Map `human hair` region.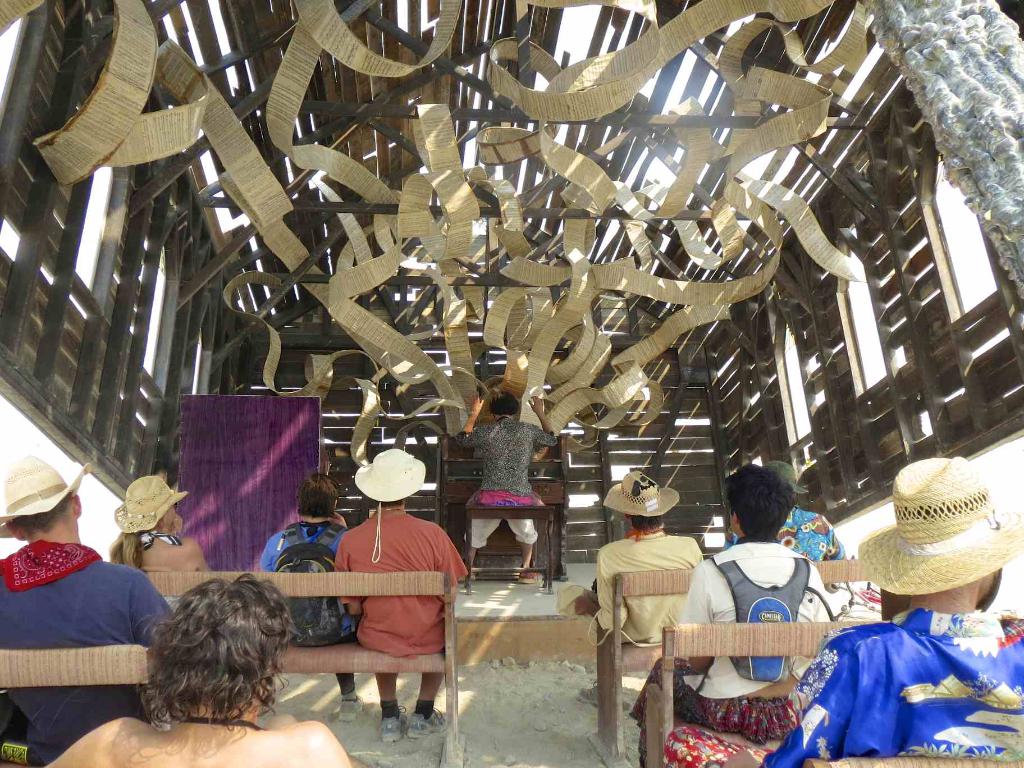
Mapped to 12, 488, 79, 541.
